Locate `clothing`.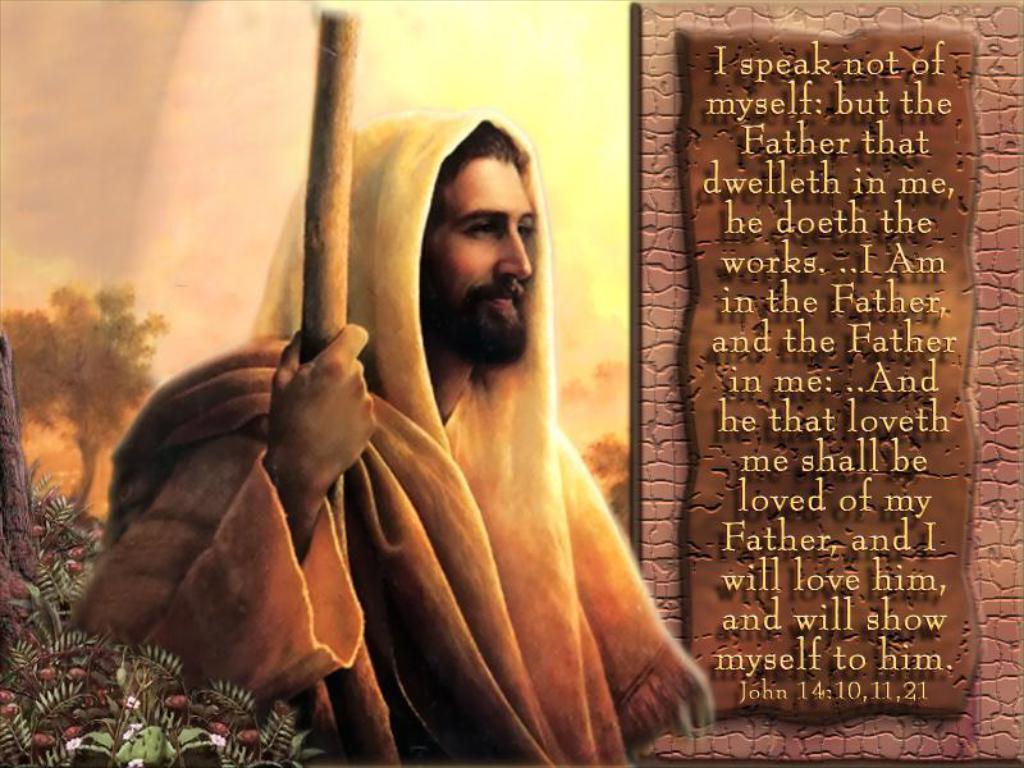
Bounding box: 81 111 713 767.
